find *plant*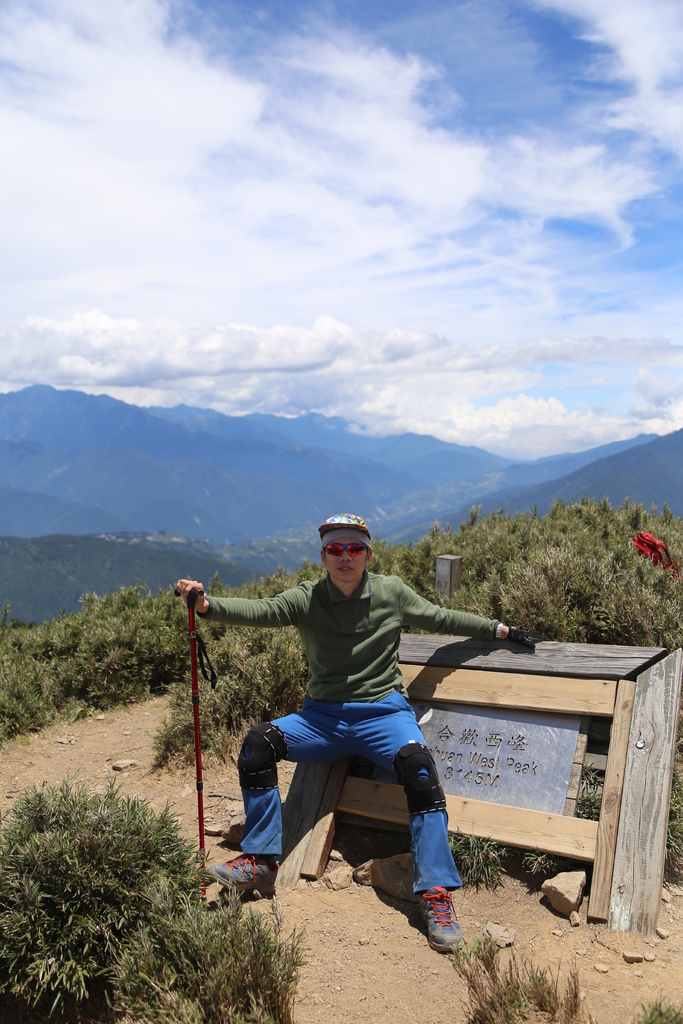
637/994/682/1023
